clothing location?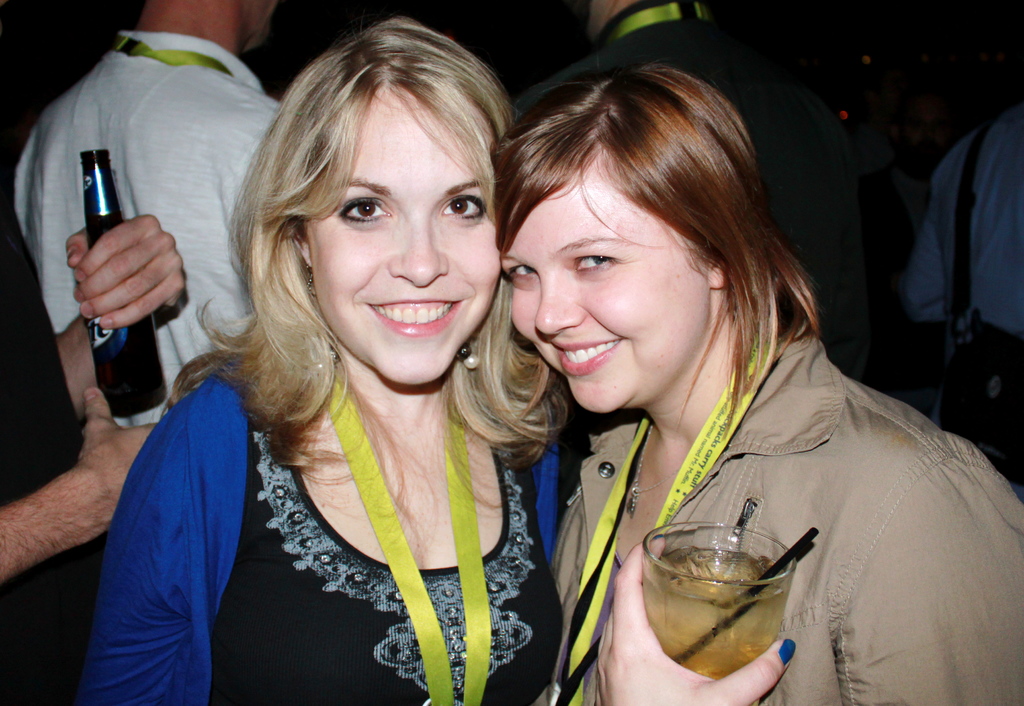
l=548, t=334, r=1023, b=705
